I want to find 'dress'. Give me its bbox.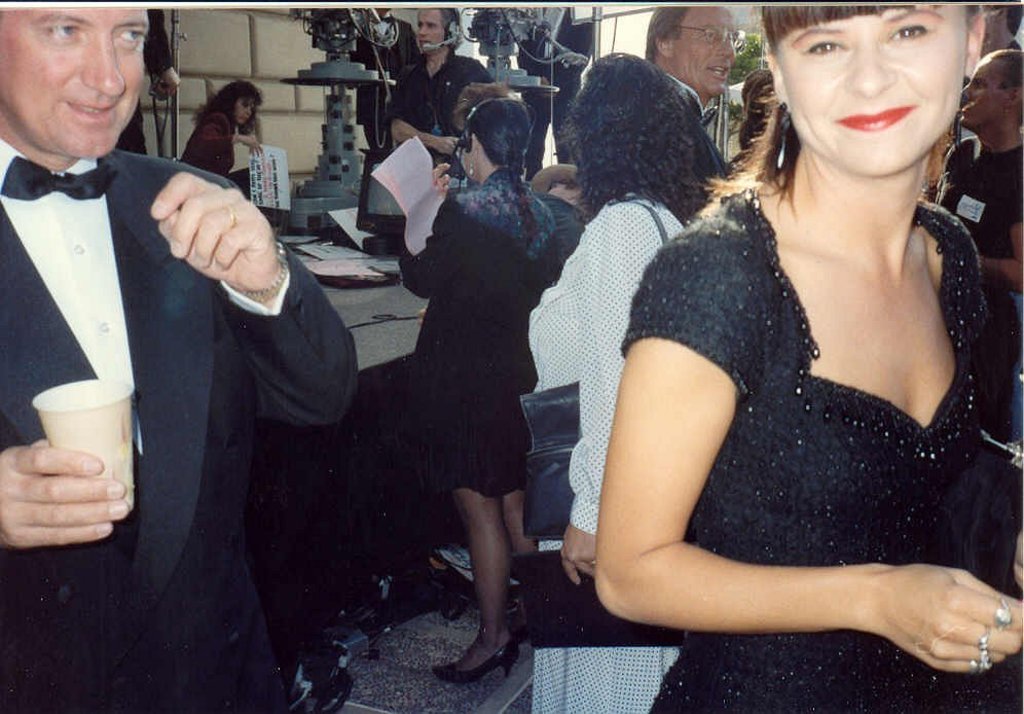
[x1=617, y1=195, x2=993, y2=713].
